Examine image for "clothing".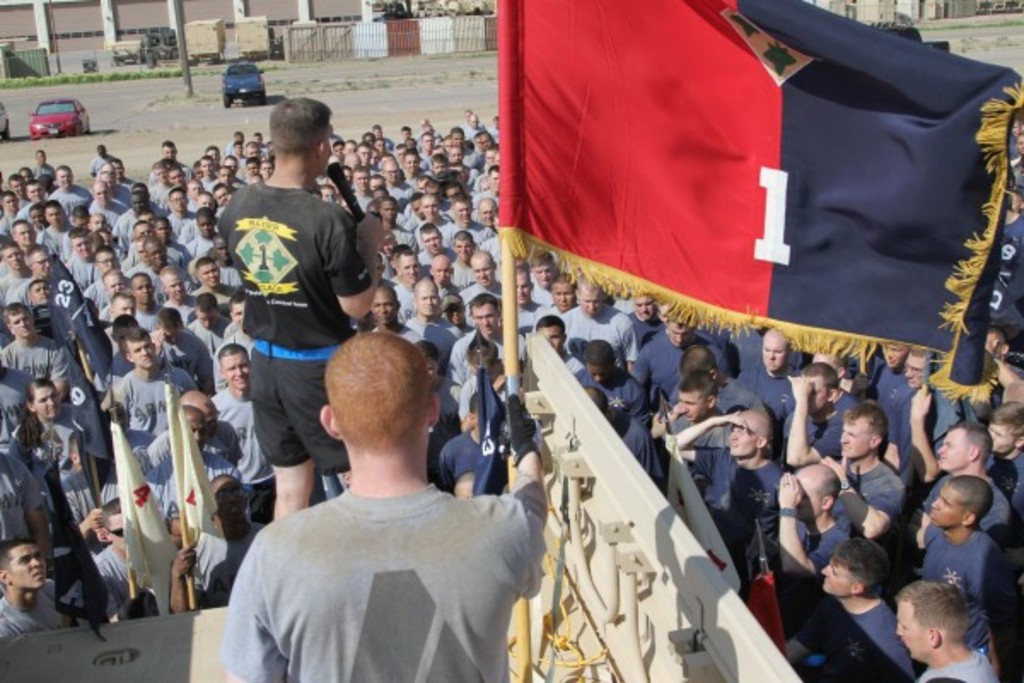
Examination result: {"x1": 1000, "y1": 449, "x2": 1022, "y2": 543}.
